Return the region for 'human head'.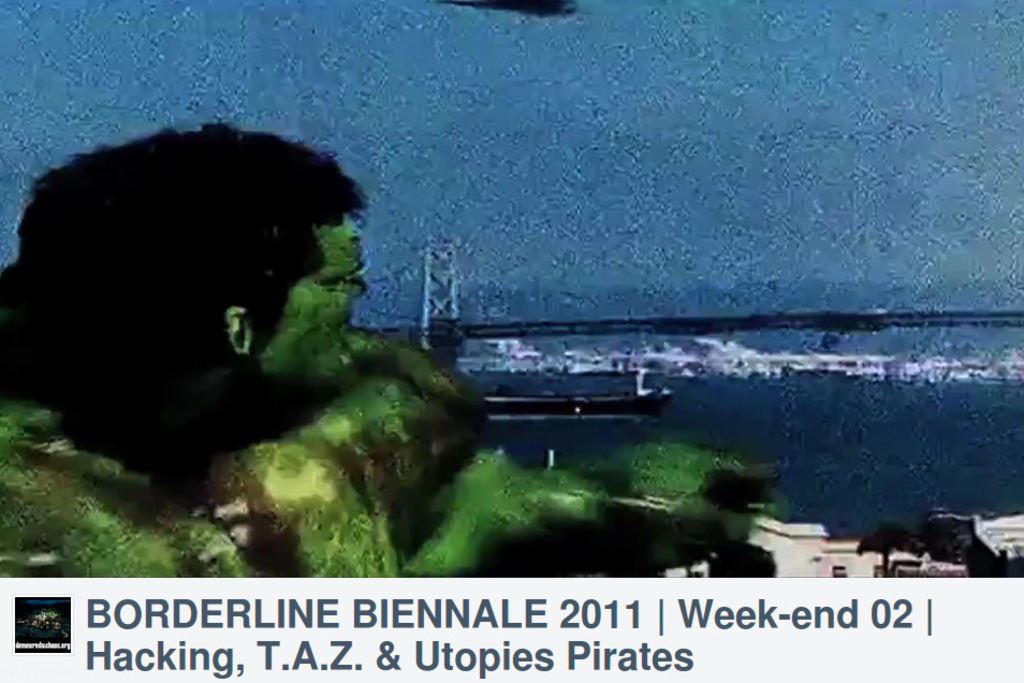
region(0, 126, 384, 503).
